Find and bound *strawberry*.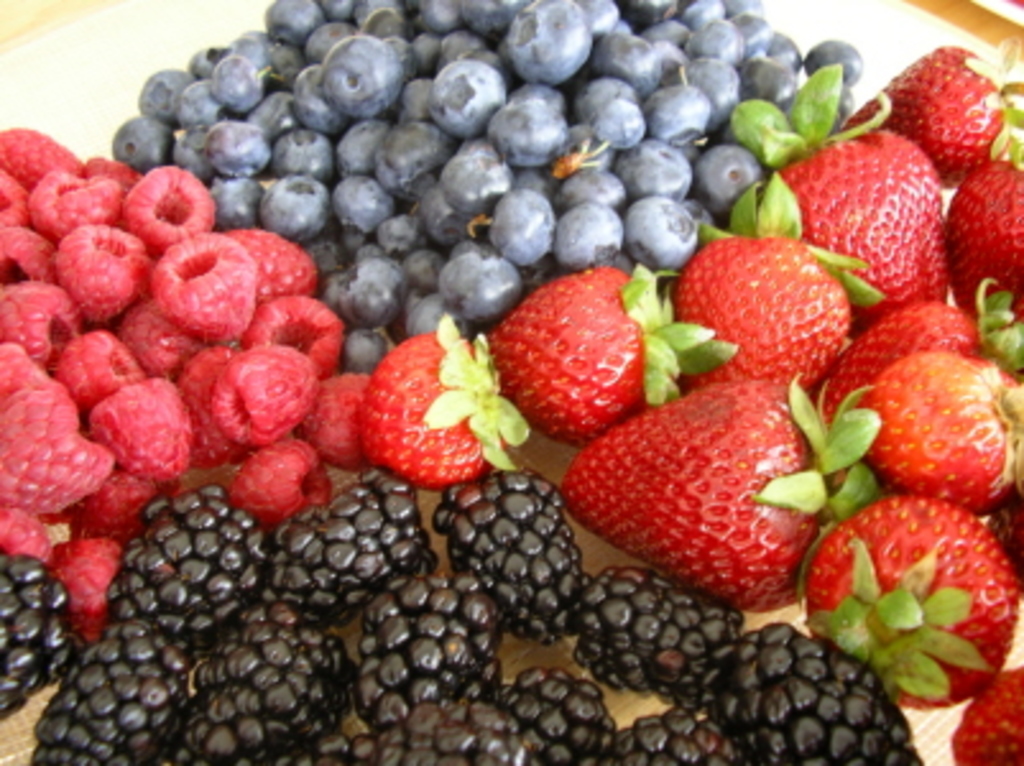
Bound: box(559, 375, 871, 613).
